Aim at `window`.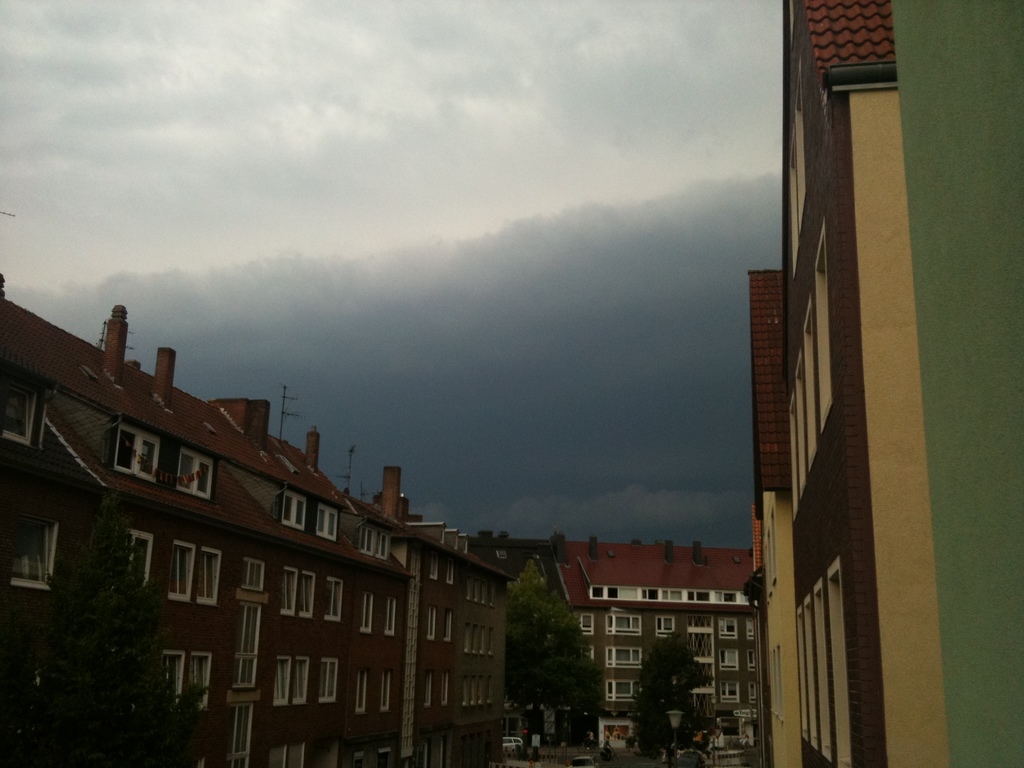
Aimed at BBox(657, 614, 675, 637).
